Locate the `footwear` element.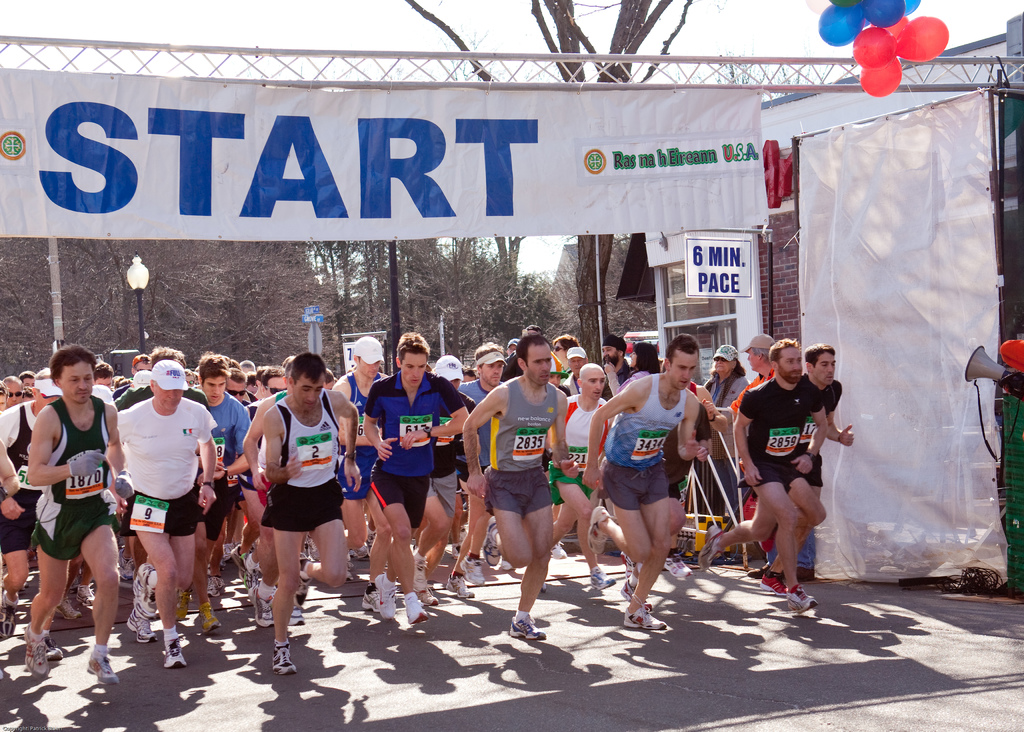
Element bbox: 271:640:294:673.
